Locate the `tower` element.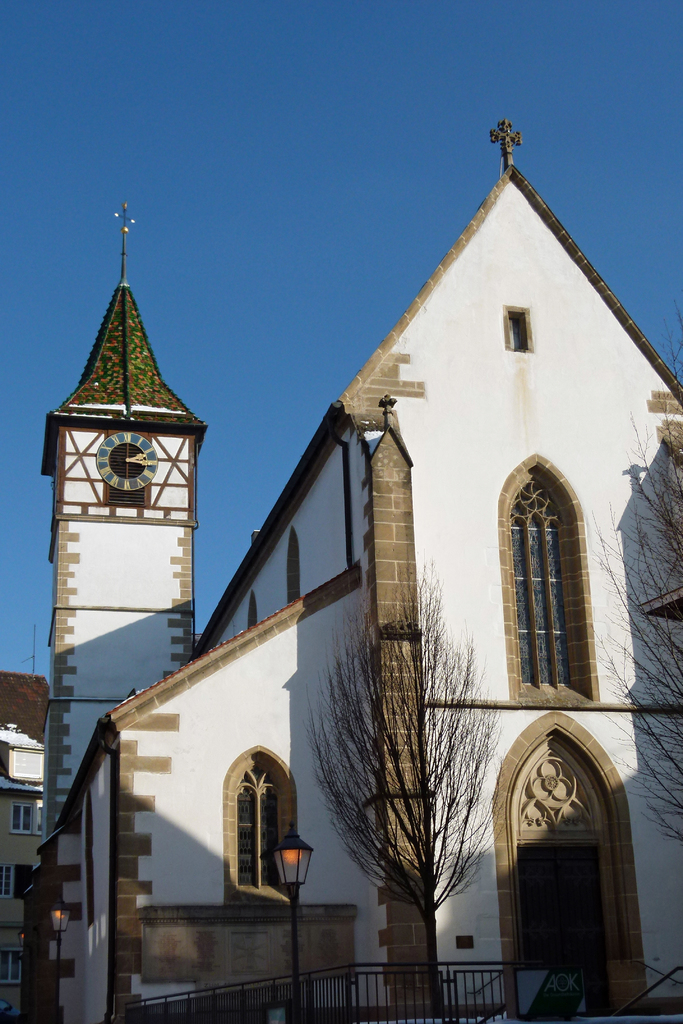
Element bbox: (26,116,682,1023).
